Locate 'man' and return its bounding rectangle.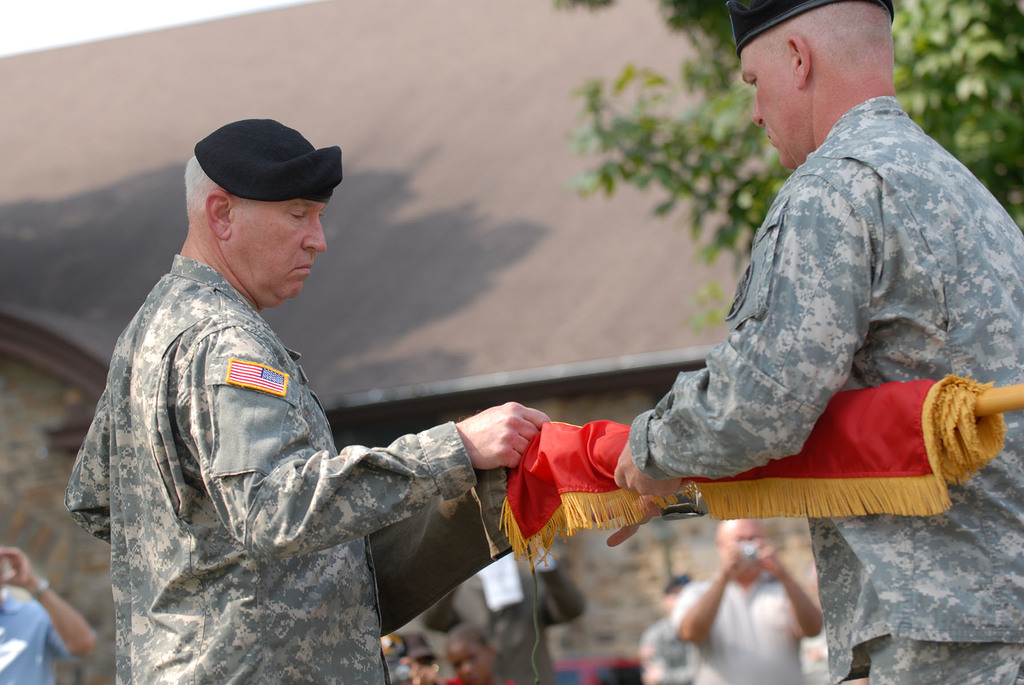
(left=675, top=515, right=826, bottom=684).
